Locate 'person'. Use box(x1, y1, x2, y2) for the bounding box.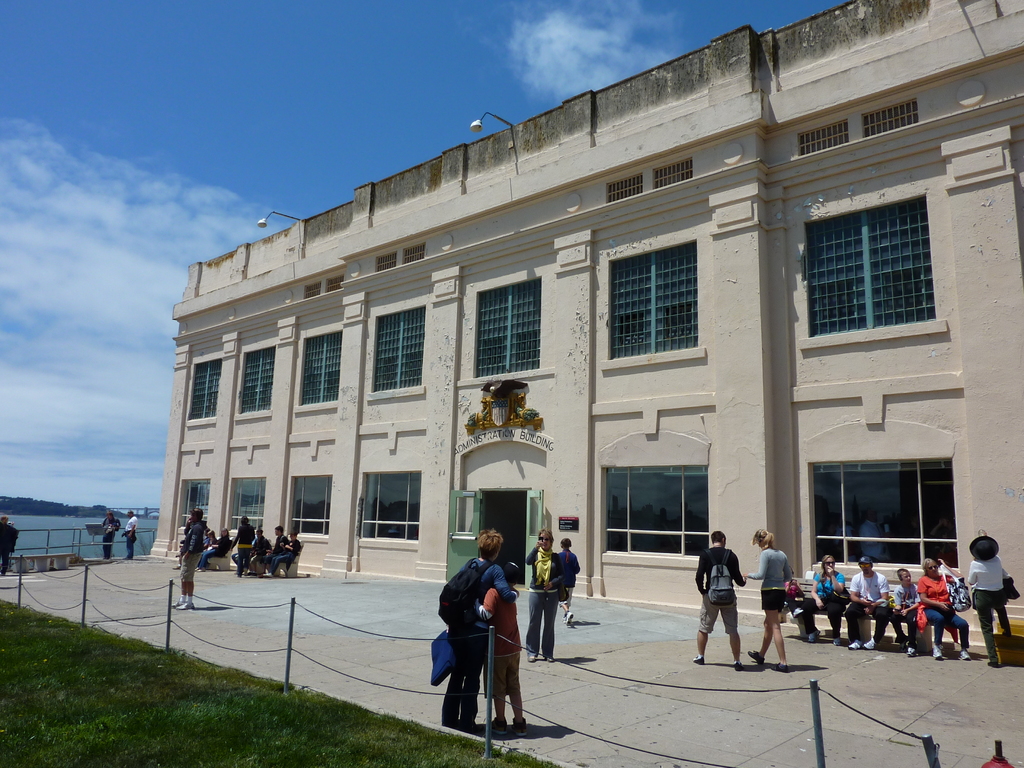
box(521, 525, 568, 663).
